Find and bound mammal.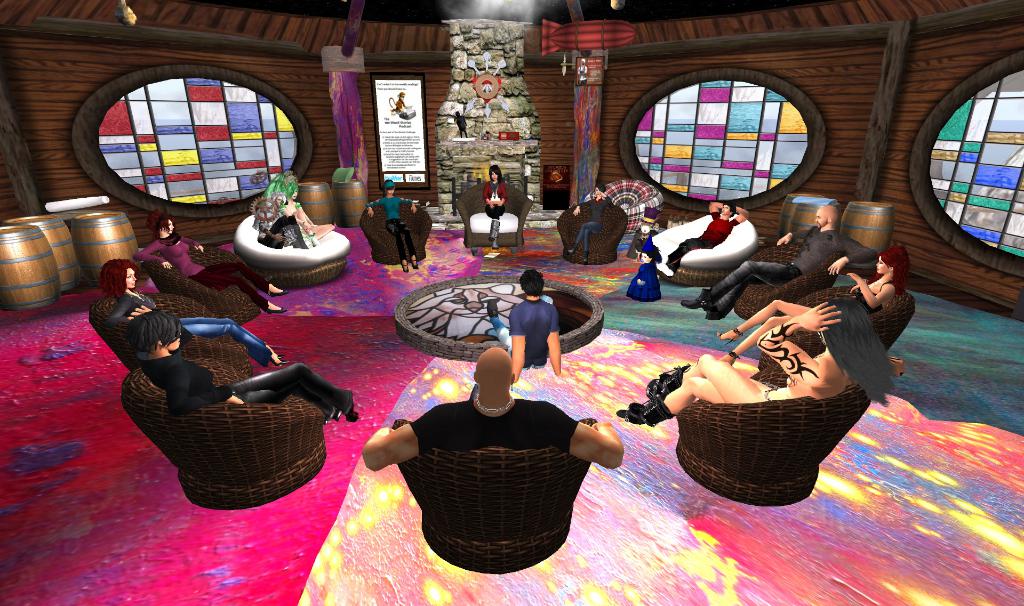
Bound: [x1=617, y1=294, x2=898, y2=426].
